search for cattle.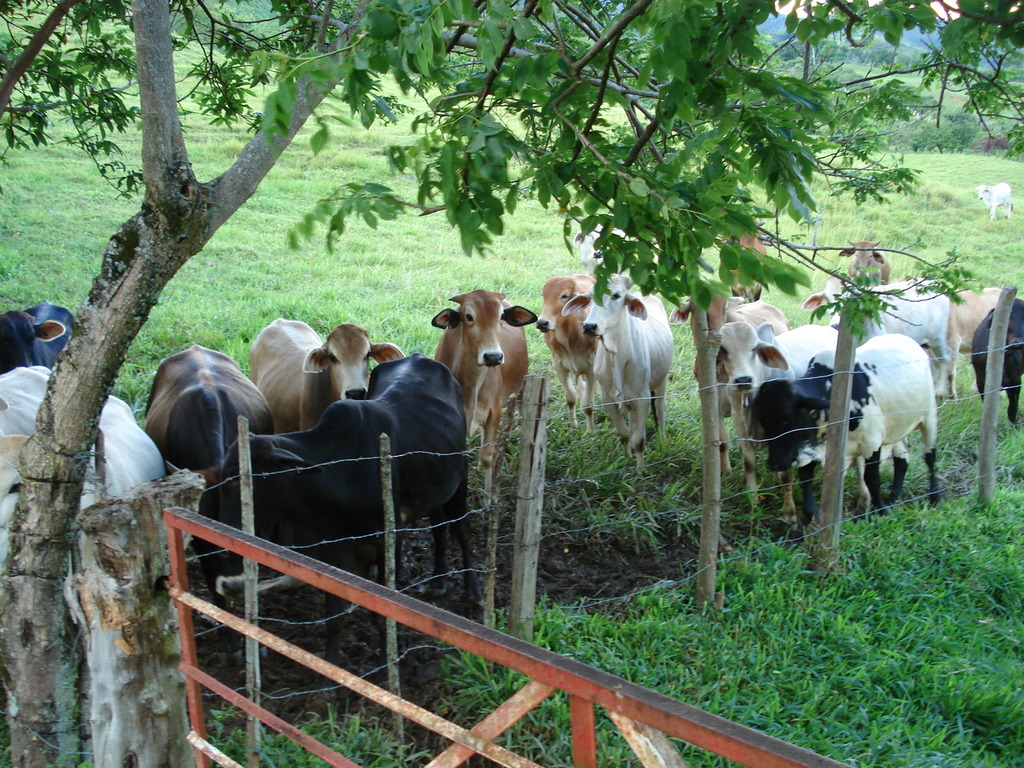
Found at BBox(710, 221, 773, 304).
